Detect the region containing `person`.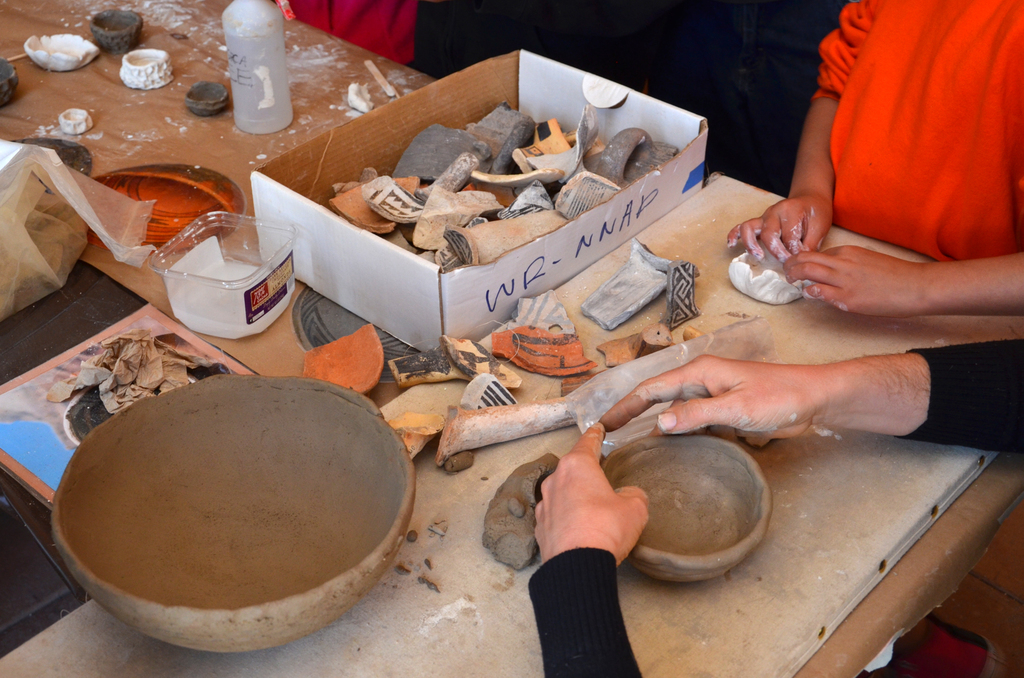
x1=724 y1=0 x2=1023 y2=316.
